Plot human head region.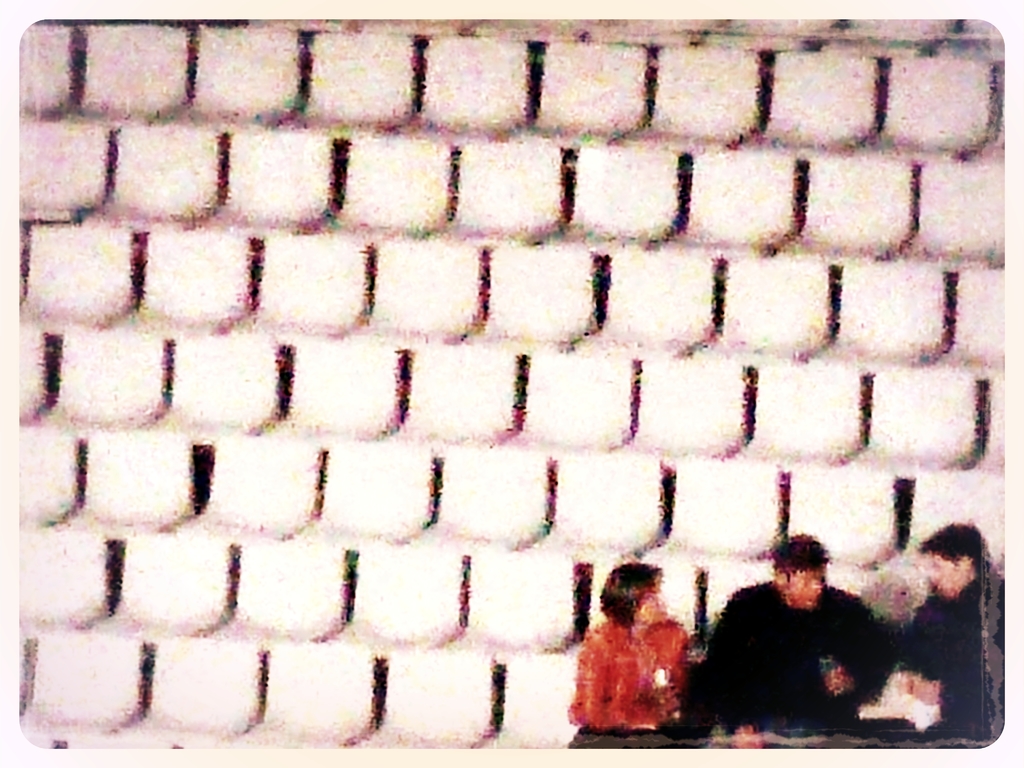
Plotted at 767/534/831/611.
